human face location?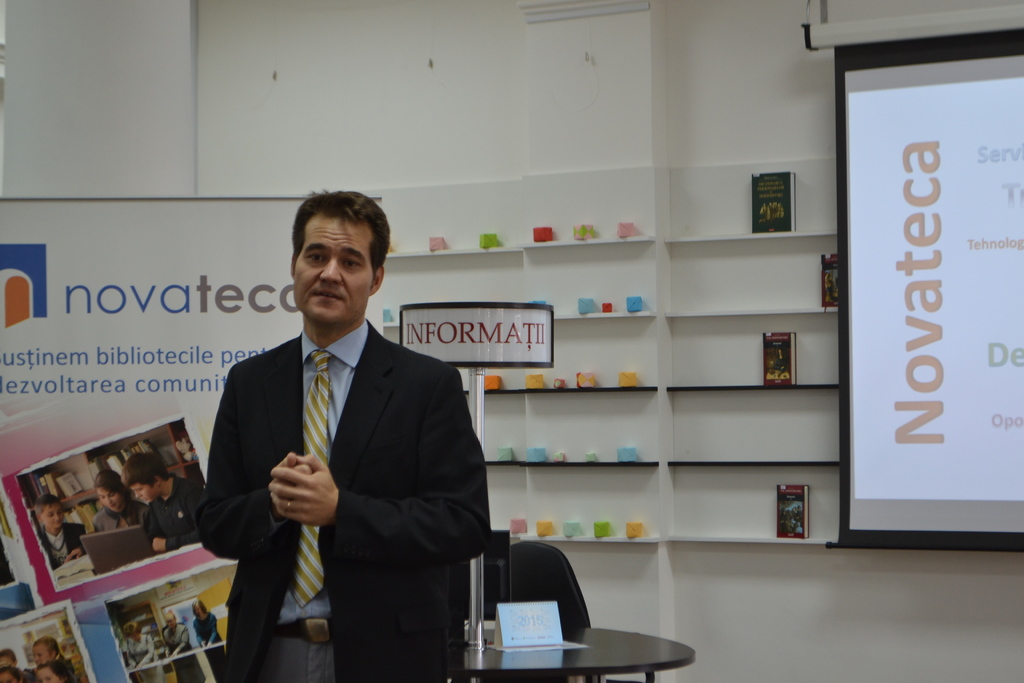
28 643 61 666
